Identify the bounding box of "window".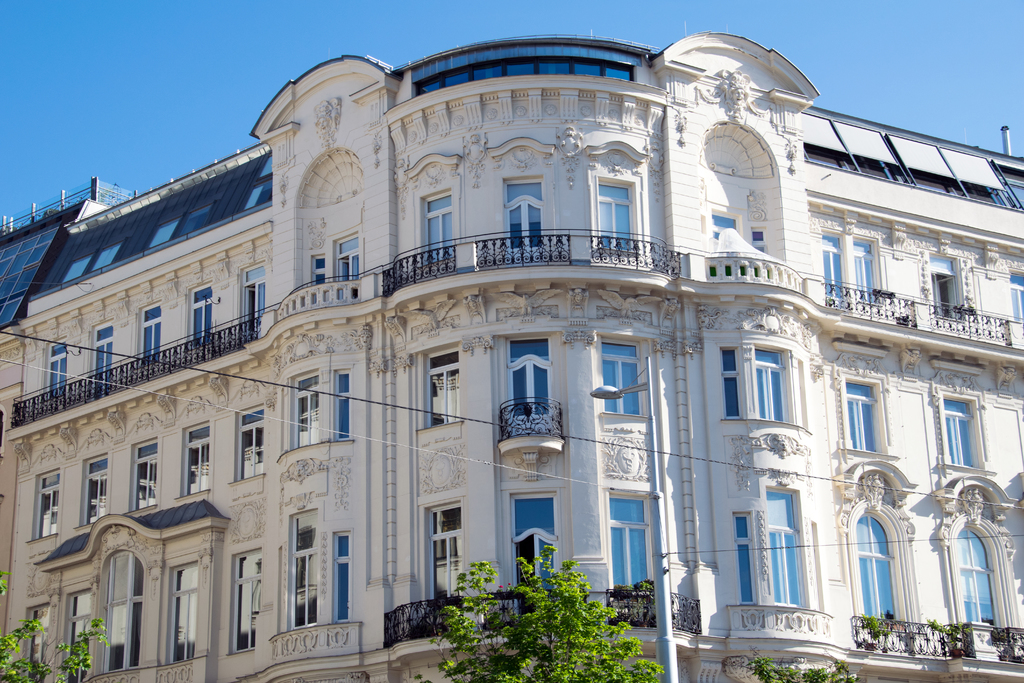
243:260:269:340.
